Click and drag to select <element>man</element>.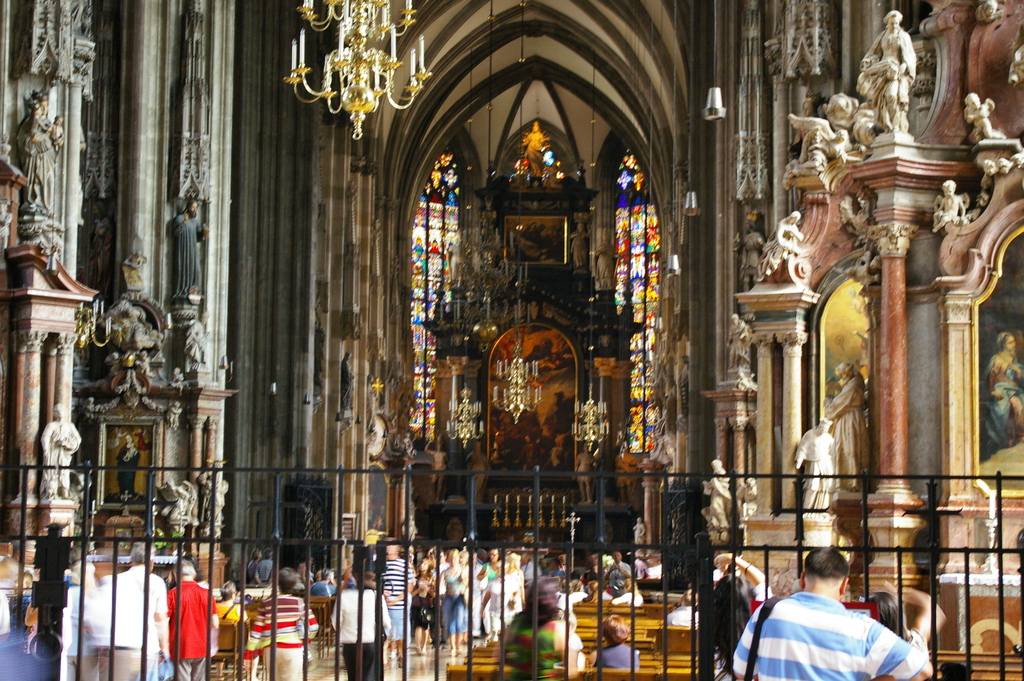
Selection: 861 10 920 147.
